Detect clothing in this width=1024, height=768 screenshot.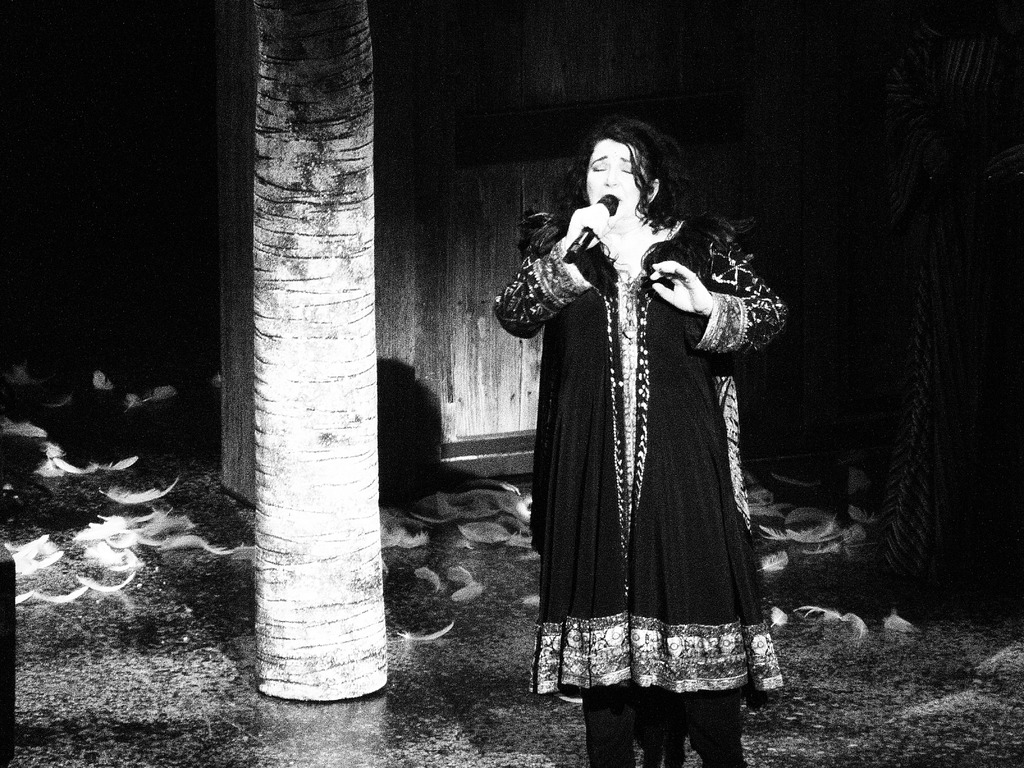
Detection: <region>509, 145, 797, 708</region>.
